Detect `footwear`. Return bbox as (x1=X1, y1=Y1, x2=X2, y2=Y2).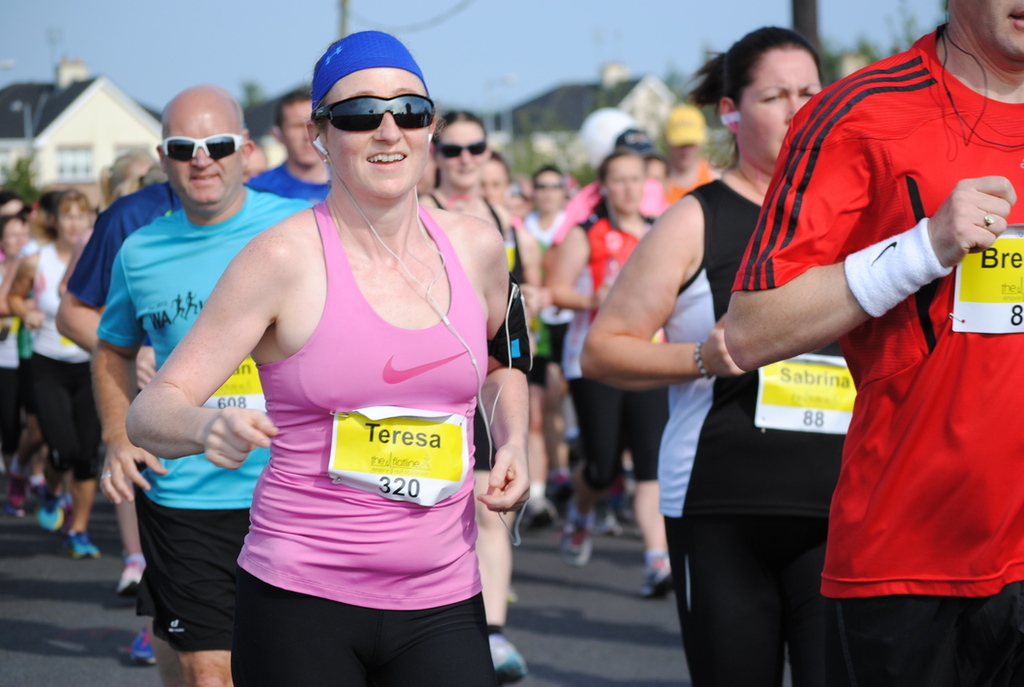
(x1=521, y1=494, x2=552, y2=527).
